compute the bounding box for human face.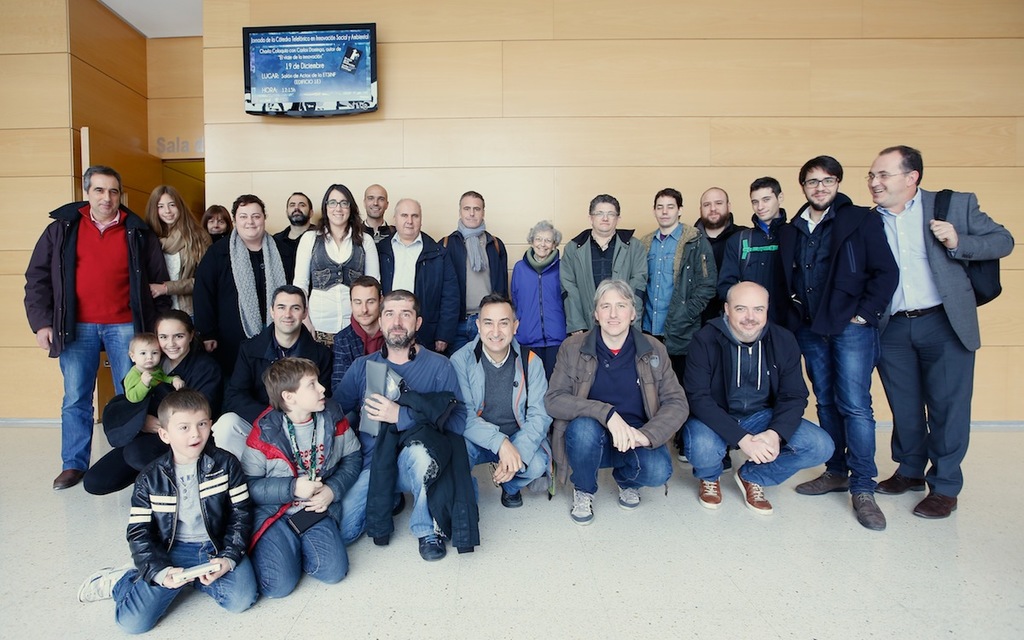
(656, 195, 678, 228).
